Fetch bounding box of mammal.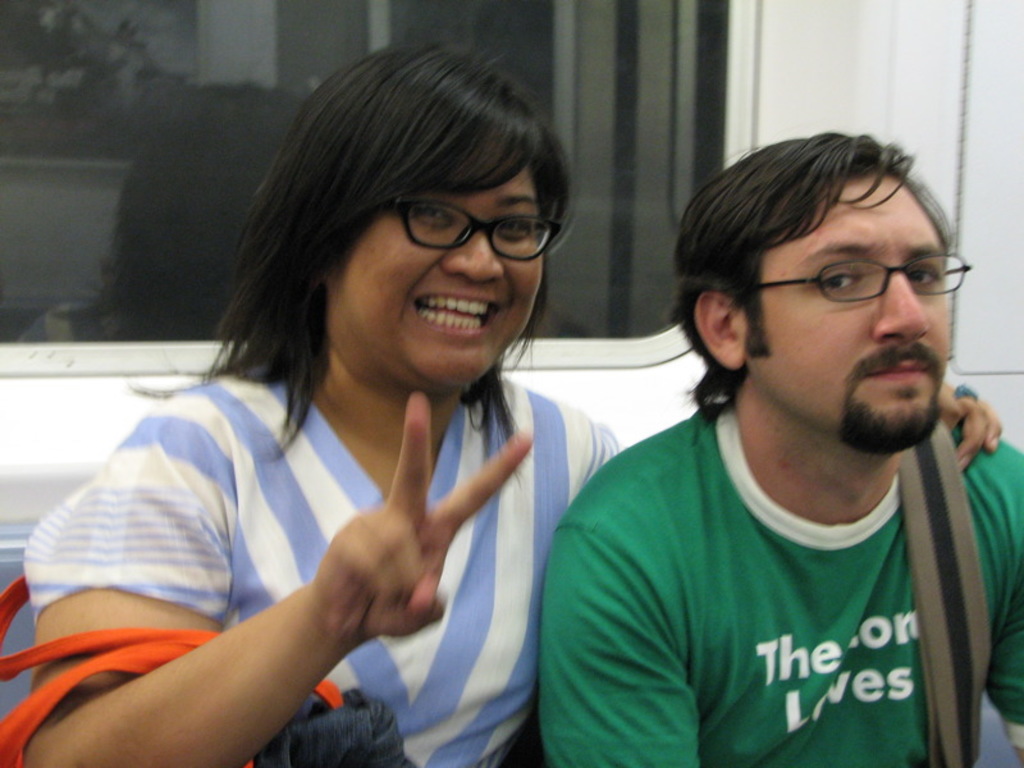
Bbox: [3, 116, 778, 750].
